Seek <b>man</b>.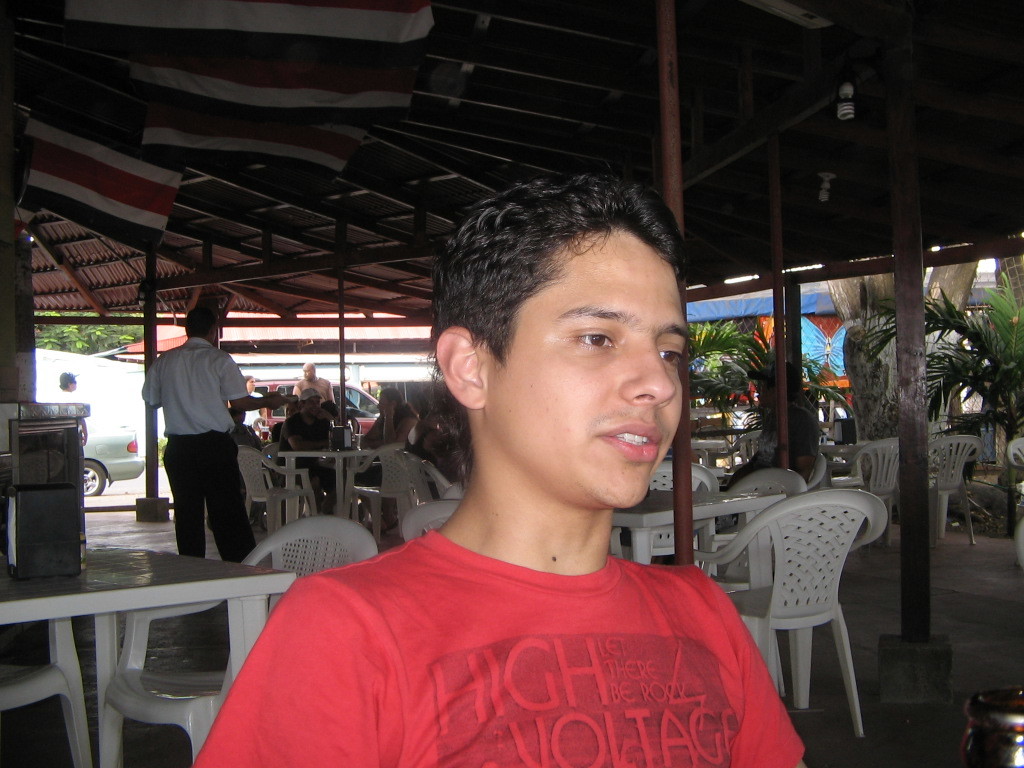
region(49, 371, 90, 450).
